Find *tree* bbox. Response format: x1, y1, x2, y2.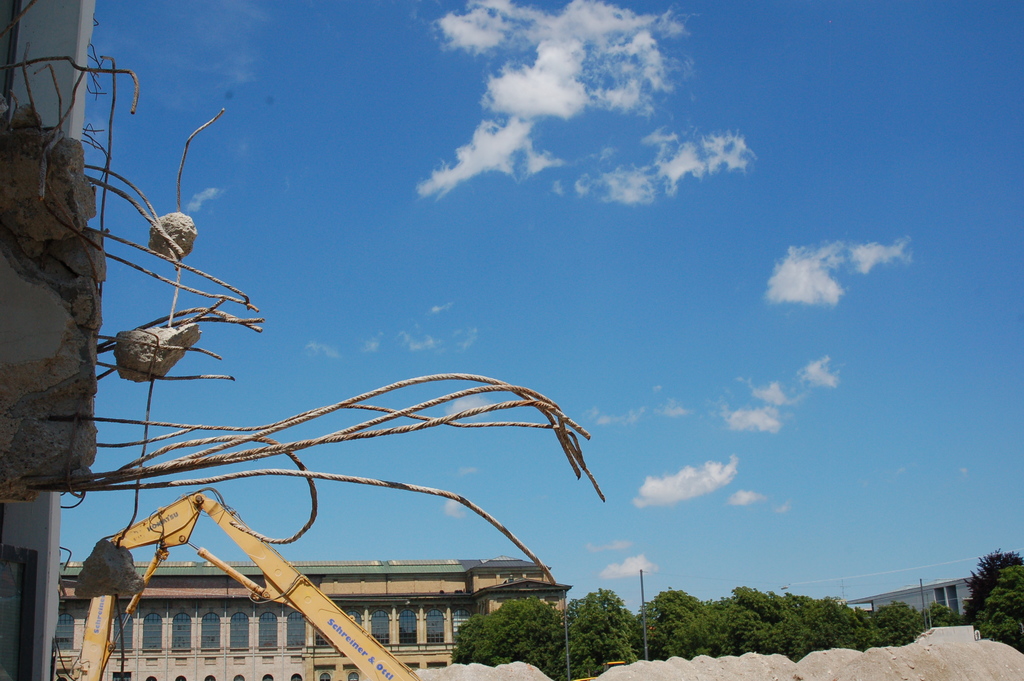
922, 607, 969, 630.
